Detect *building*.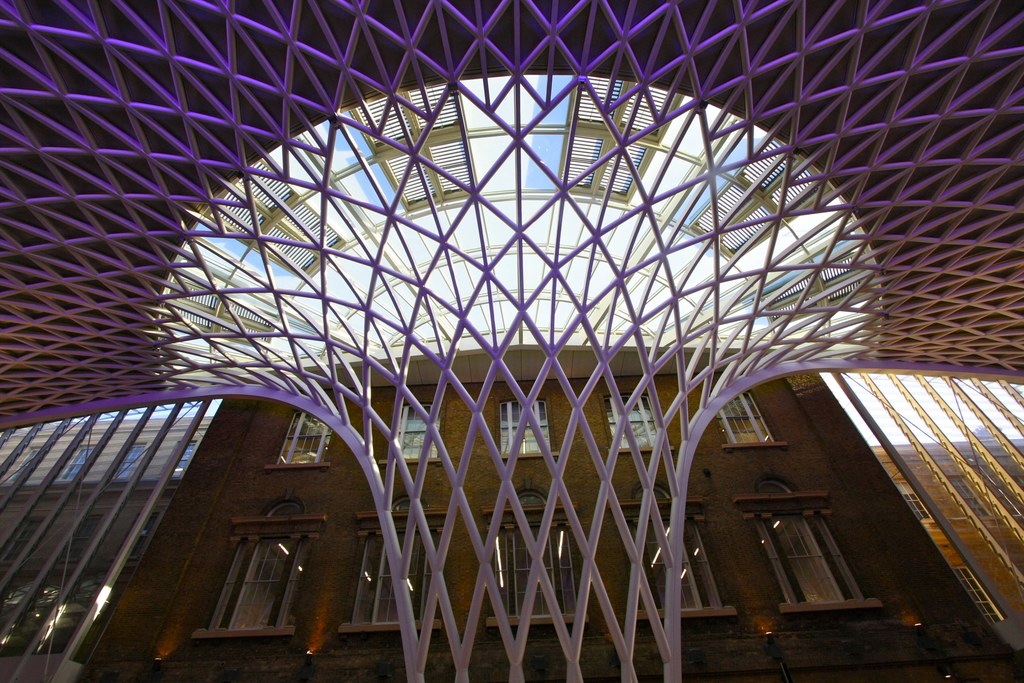
Detected at (0,0,1023,682).
